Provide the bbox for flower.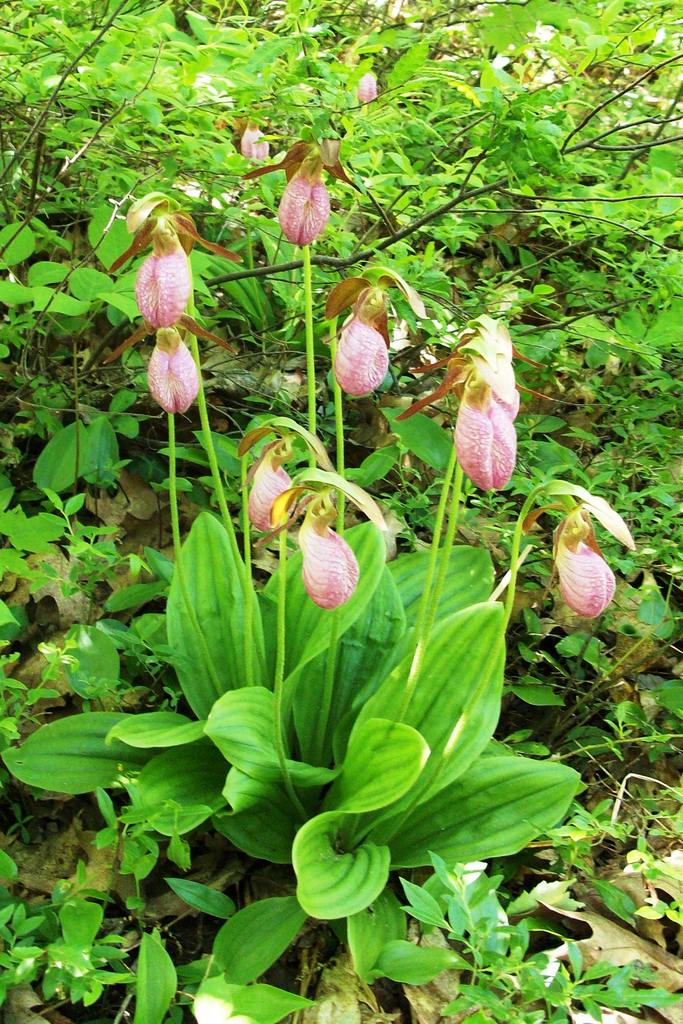
[338, 317, 388, 402].
